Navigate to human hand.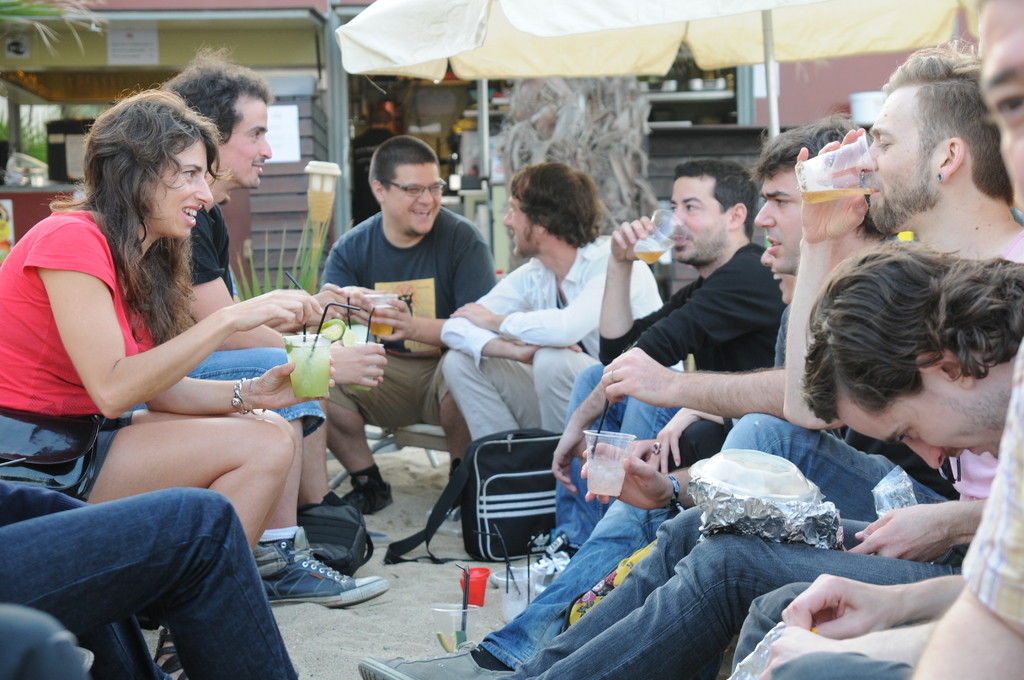
Navigation target: x1=578 y1=439 x2=673 y2=512.
